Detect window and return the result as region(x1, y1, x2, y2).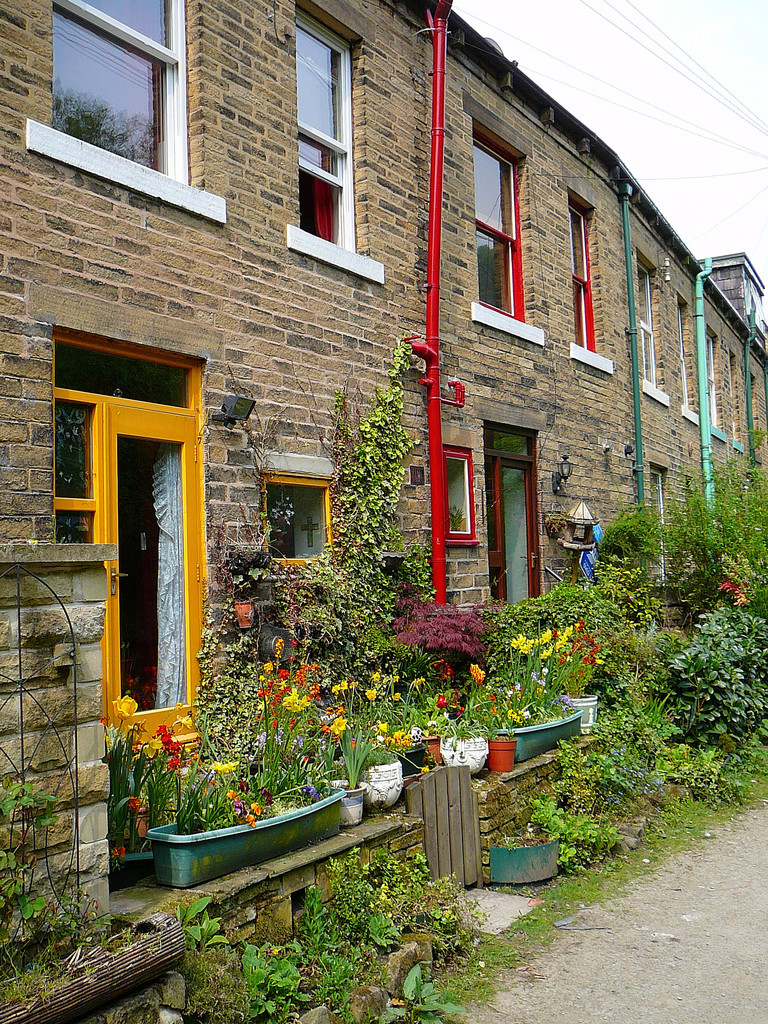
region(701, 323, 723, 450).
